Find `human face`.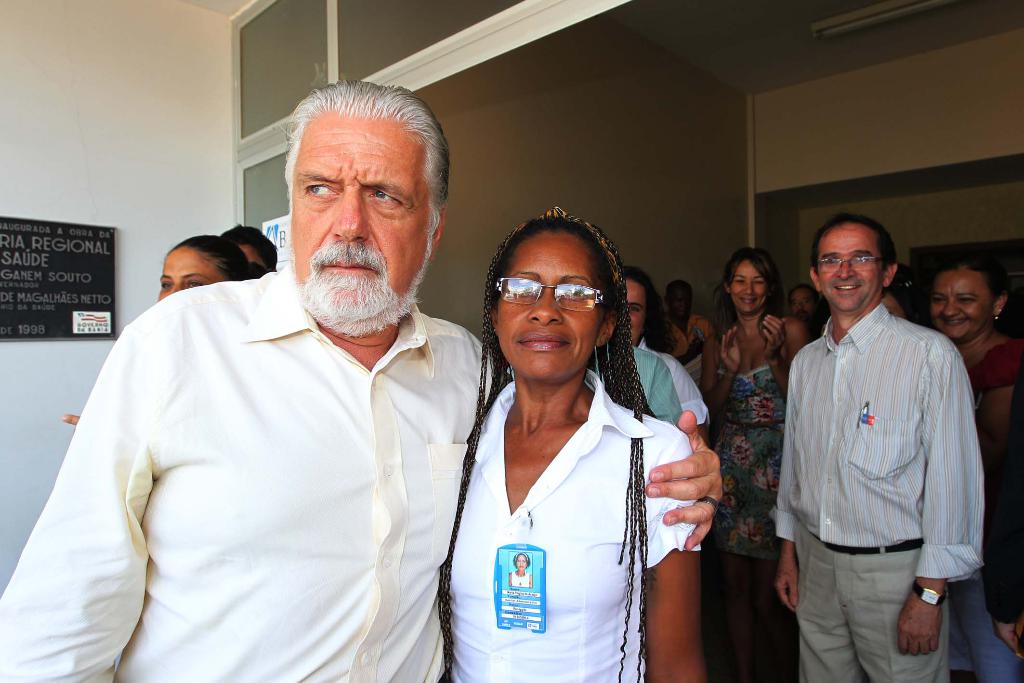
pyautogui.locateOnScreen(735, 254, 768, 305).
